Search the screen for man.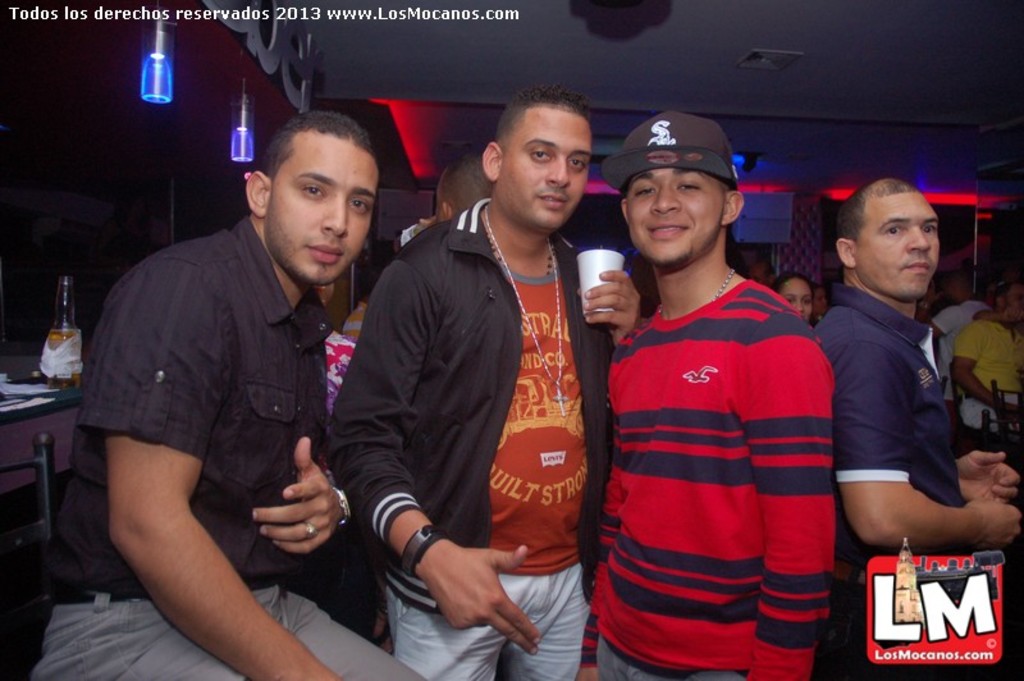
Found at 431/148/503/220.
